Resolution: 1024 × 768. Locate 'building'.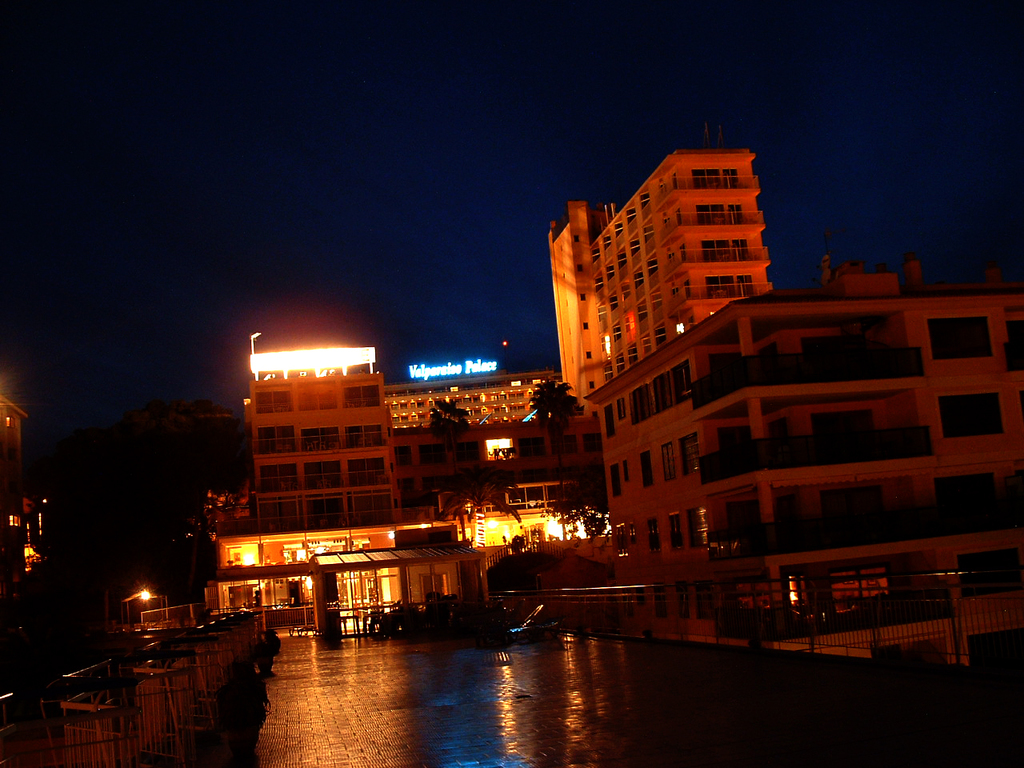
pyautogui.locateOnScreen(0, 391, 26, 602).
